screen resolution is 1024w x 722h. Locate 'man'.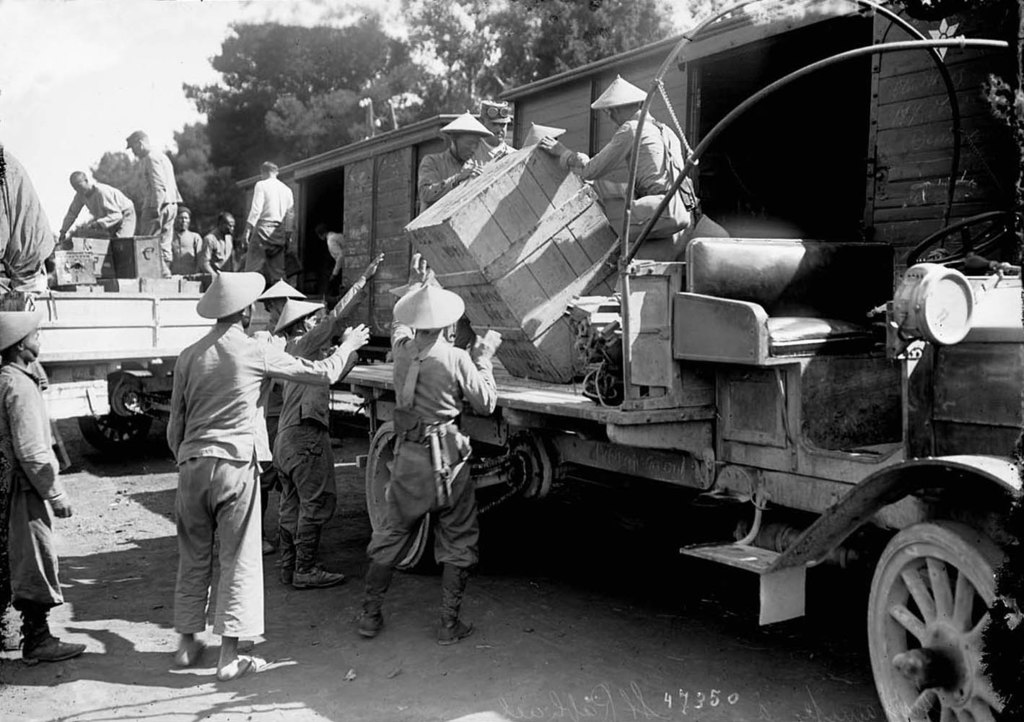
(169,209,201,273).
